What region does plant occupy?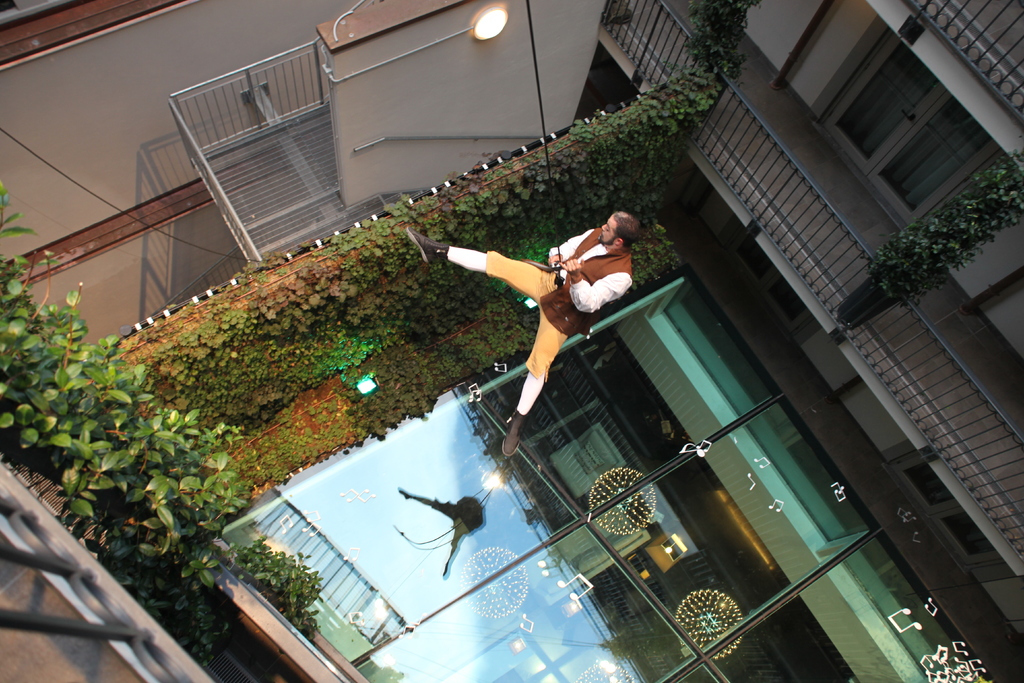
[676, 0, 740, 80].
